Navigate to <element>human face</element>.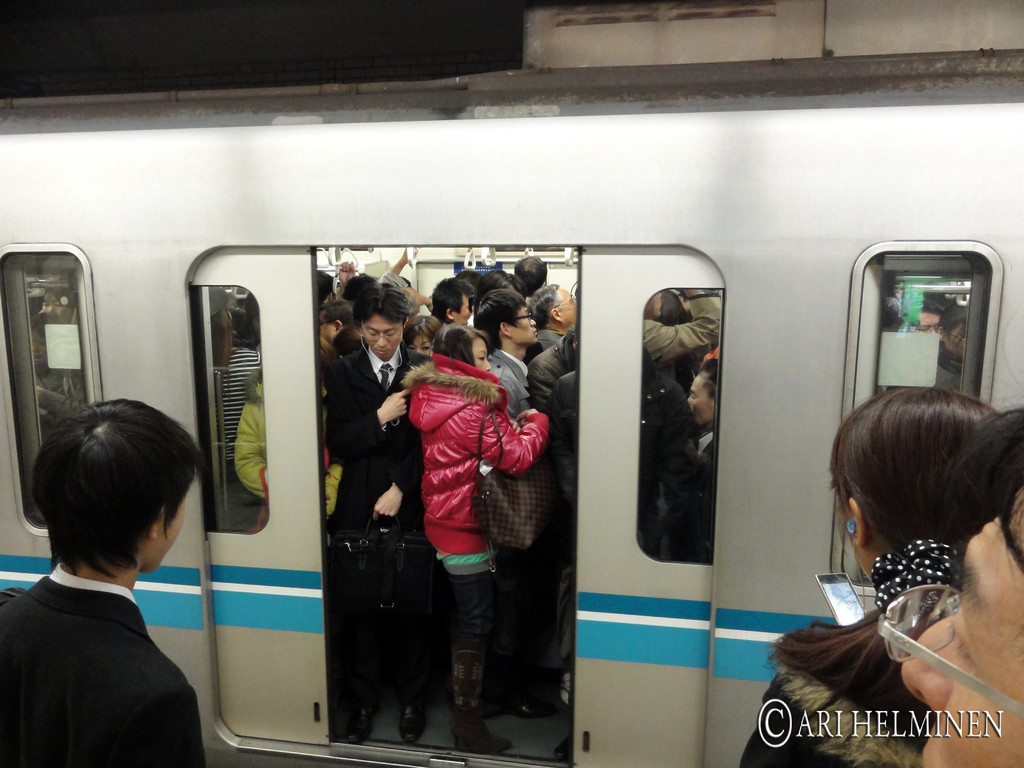
Navigation target: {"left": 473, "top": 342, "right": 488, "bottom": 365}.
